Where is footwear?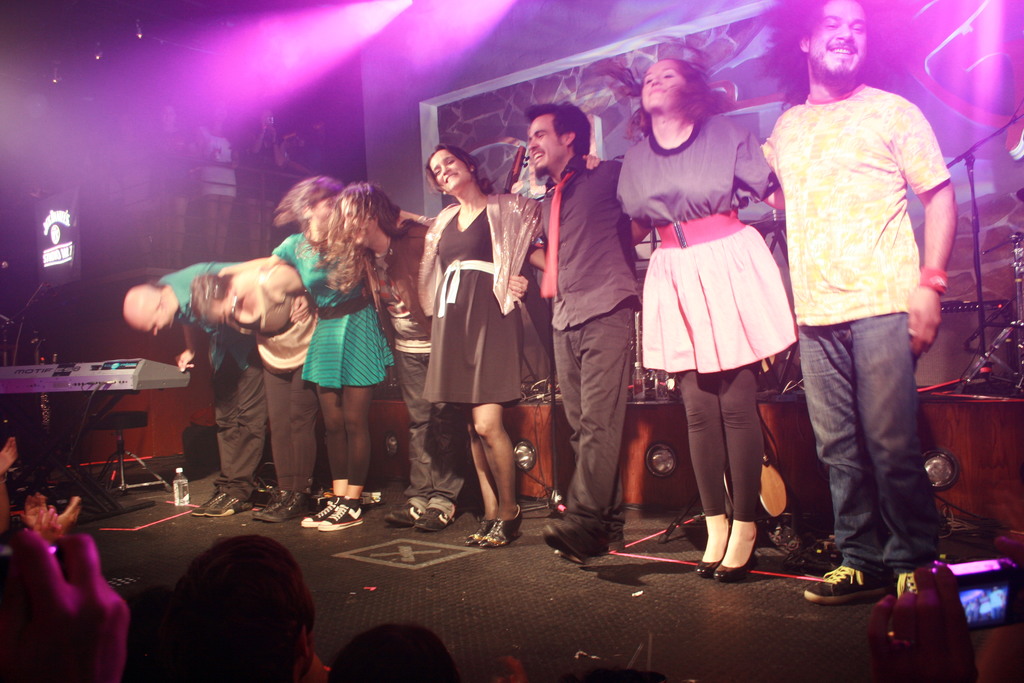
<box>692,524,728,572</box>.
